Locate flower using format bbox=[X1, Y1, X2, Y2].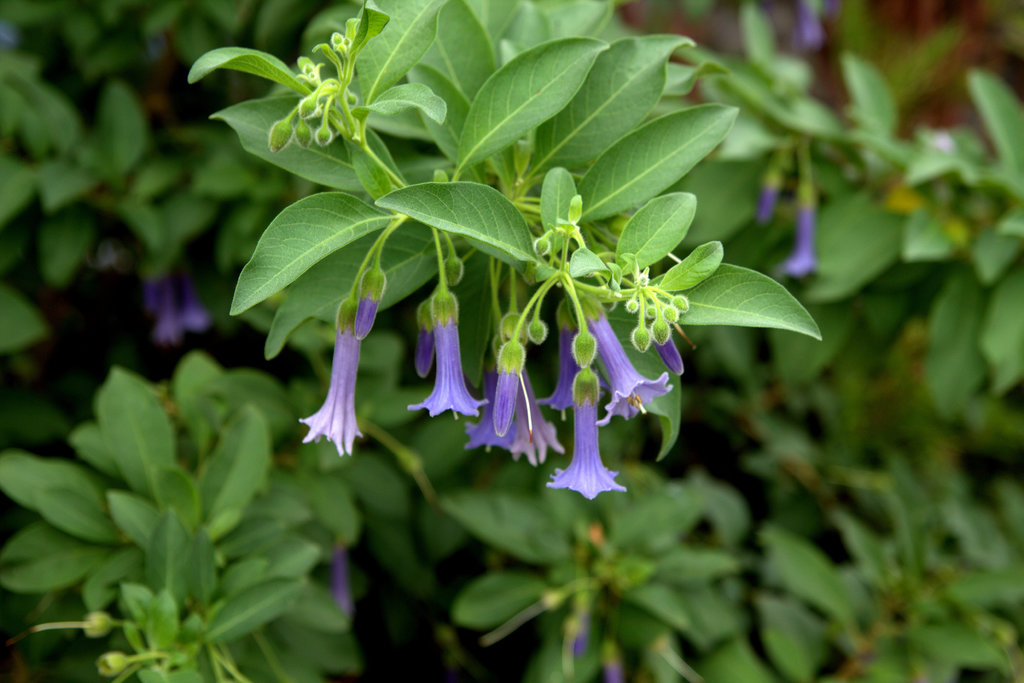
bbox=[758, 176, 783, 220].
